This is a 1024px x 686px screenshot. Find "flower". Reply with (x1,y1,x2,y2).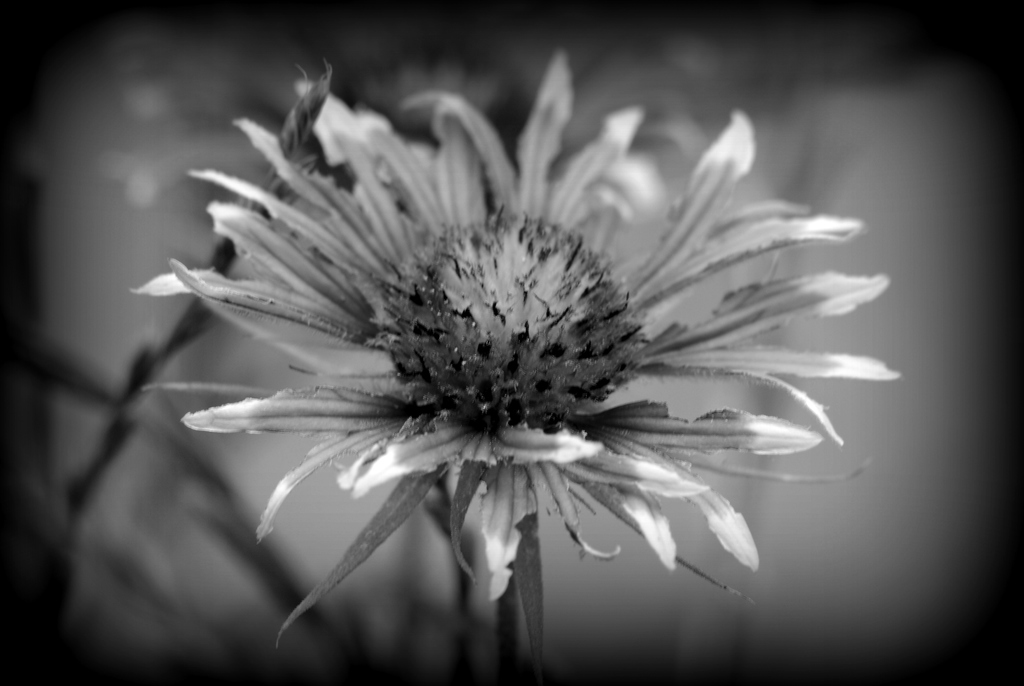
(141,50,870,642).
